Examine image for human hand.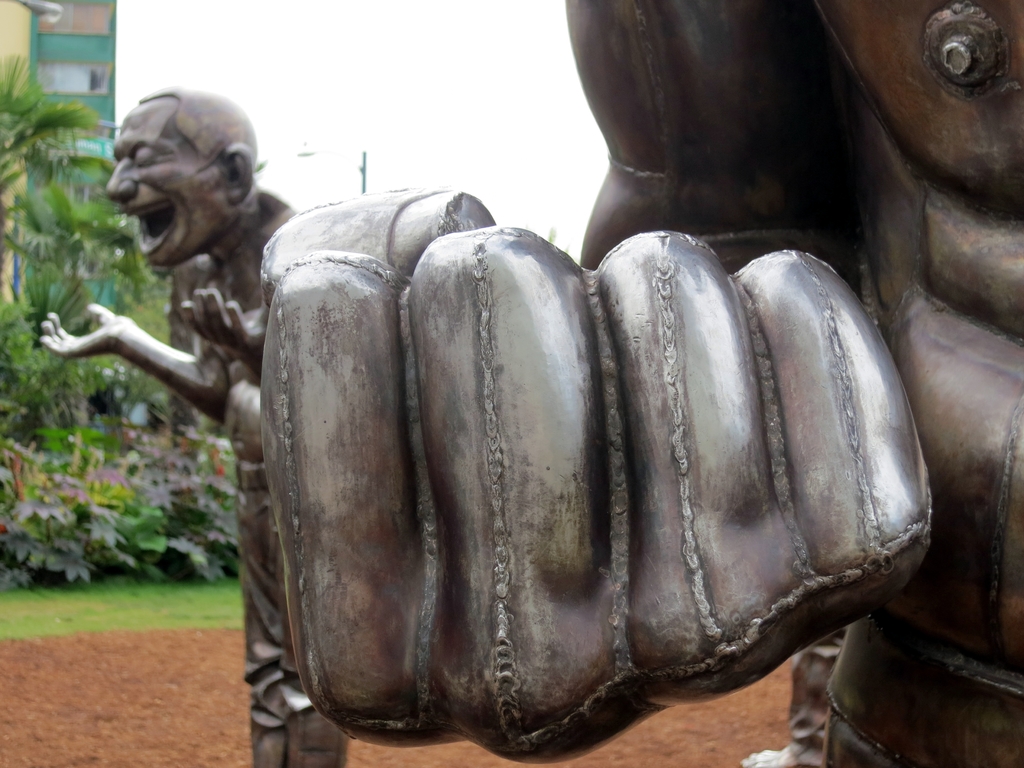
Examination result: (35,301,138,362).
